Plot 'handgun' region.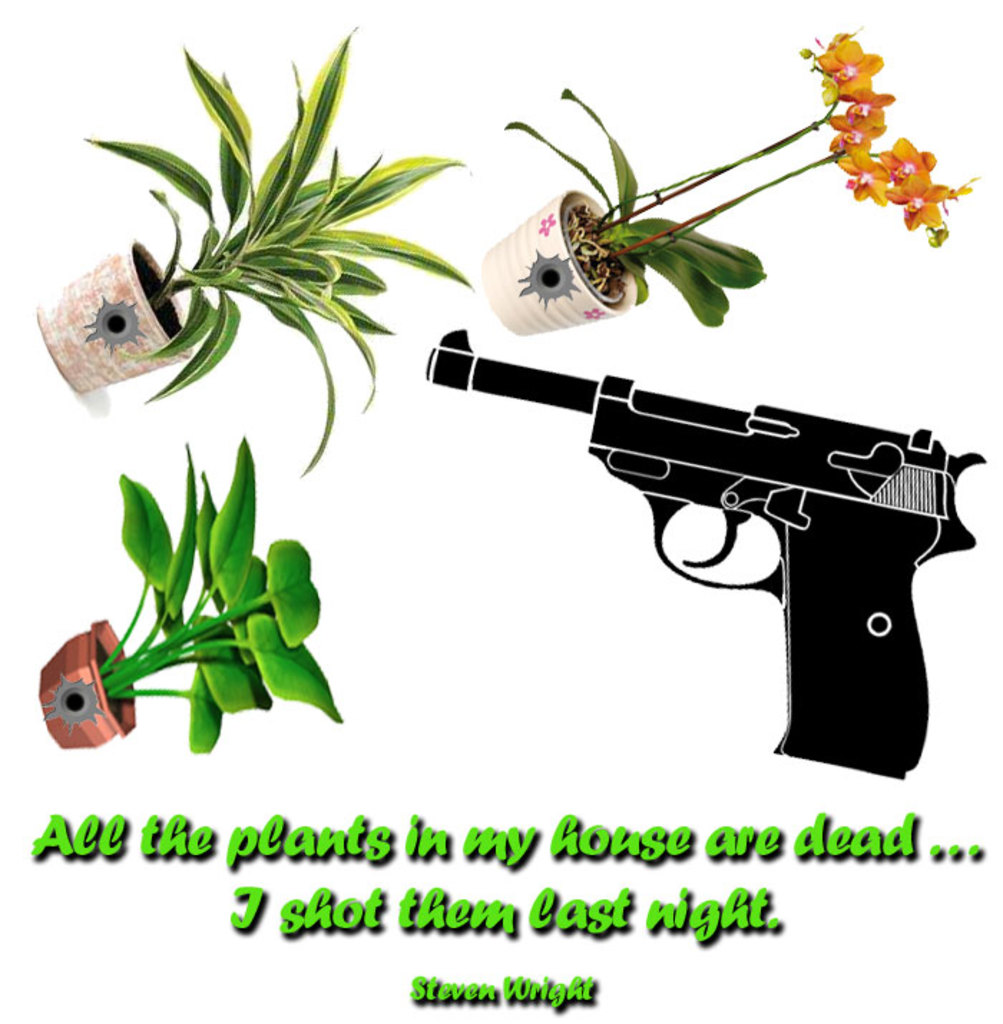
Plotted at locate(423, 321, 986, 778).
